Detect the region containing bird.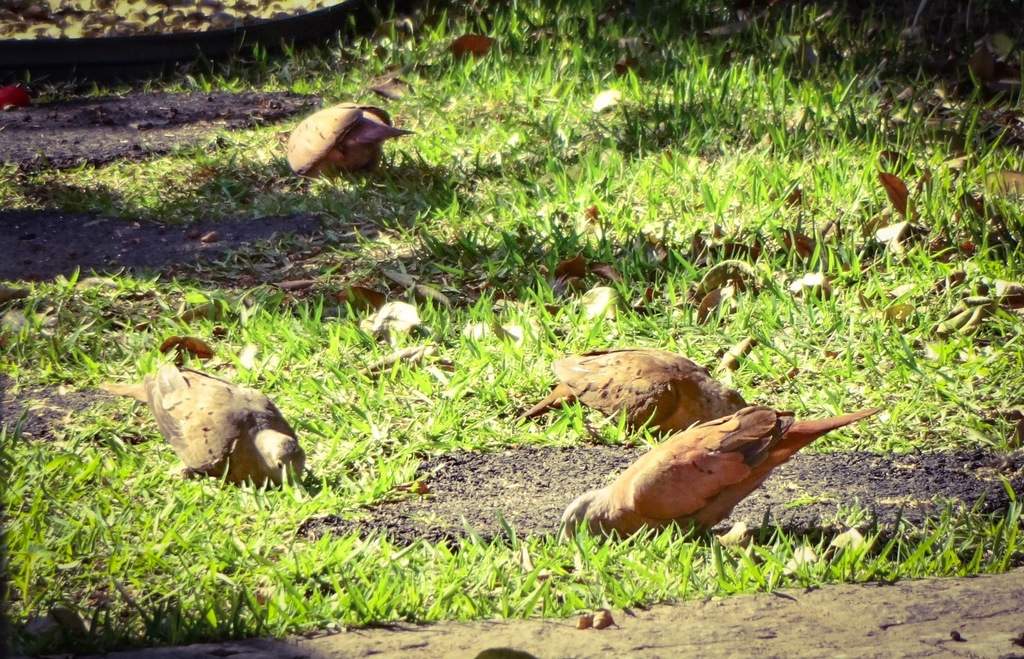
x1=554 y1=400 x2=887 y2=544.
